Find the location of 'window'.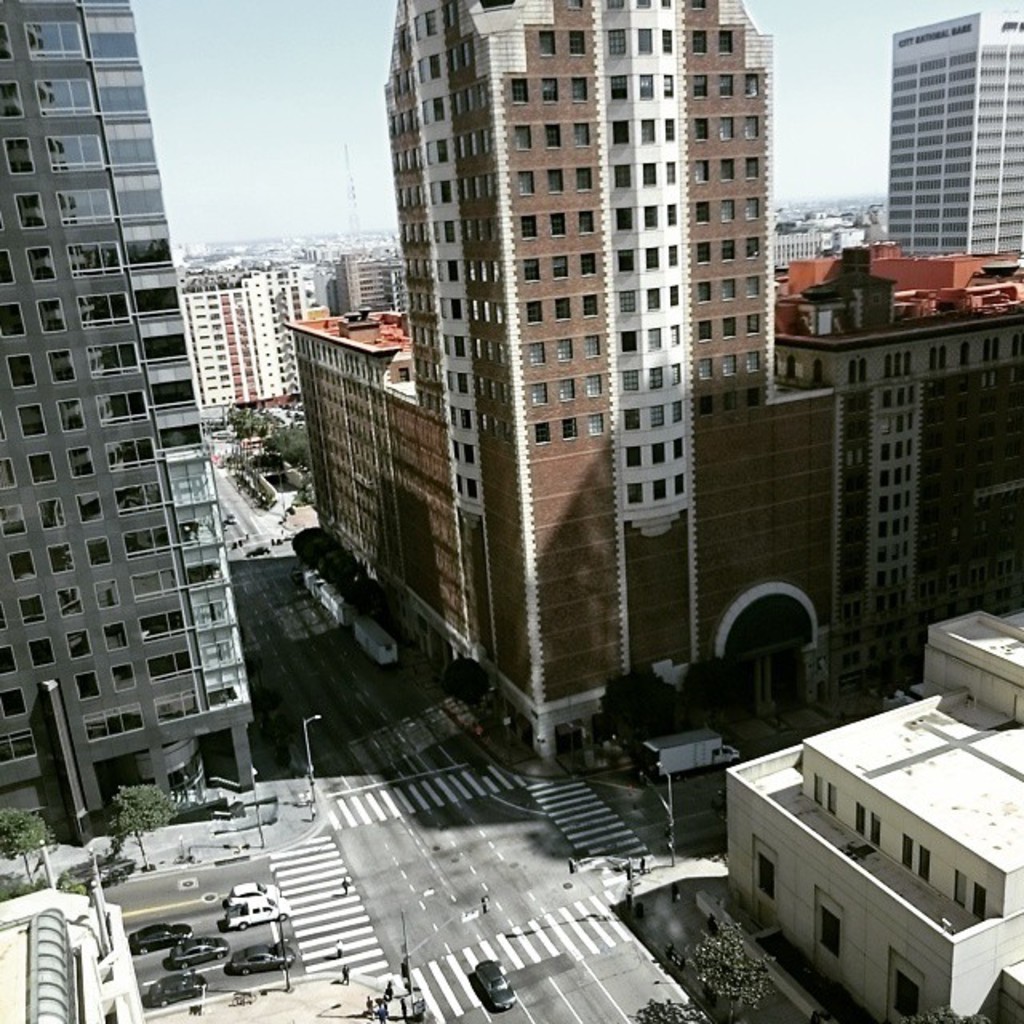
Location: rect(640, 158, 656, 184).
